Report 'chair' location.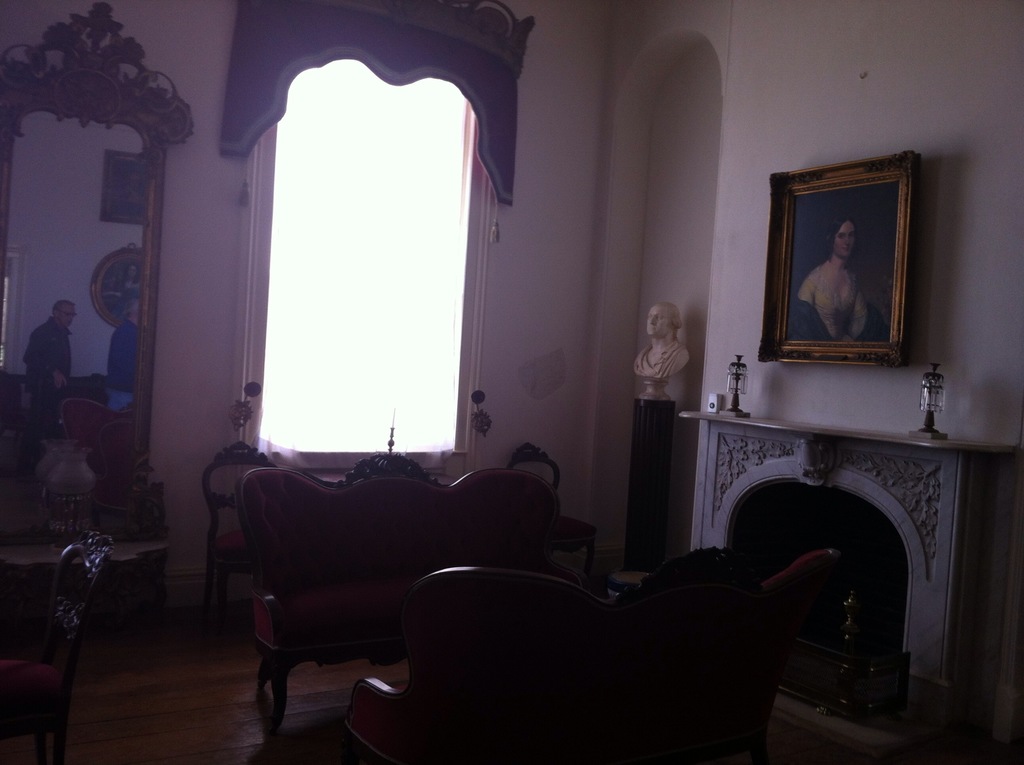
Report: {"x1": 0, "y1": 533, "x2": 110, "y2": 764}.
